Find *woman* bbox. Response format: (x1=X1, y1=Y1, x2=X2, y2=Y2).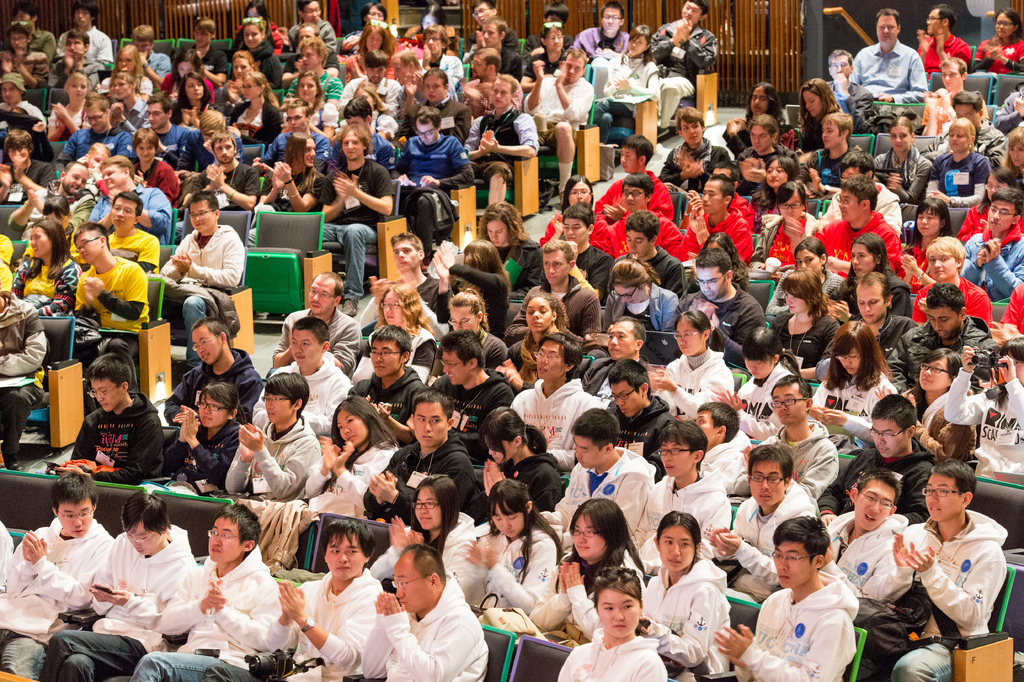
(x1=877, y1=113, x2=932, y2=205).
